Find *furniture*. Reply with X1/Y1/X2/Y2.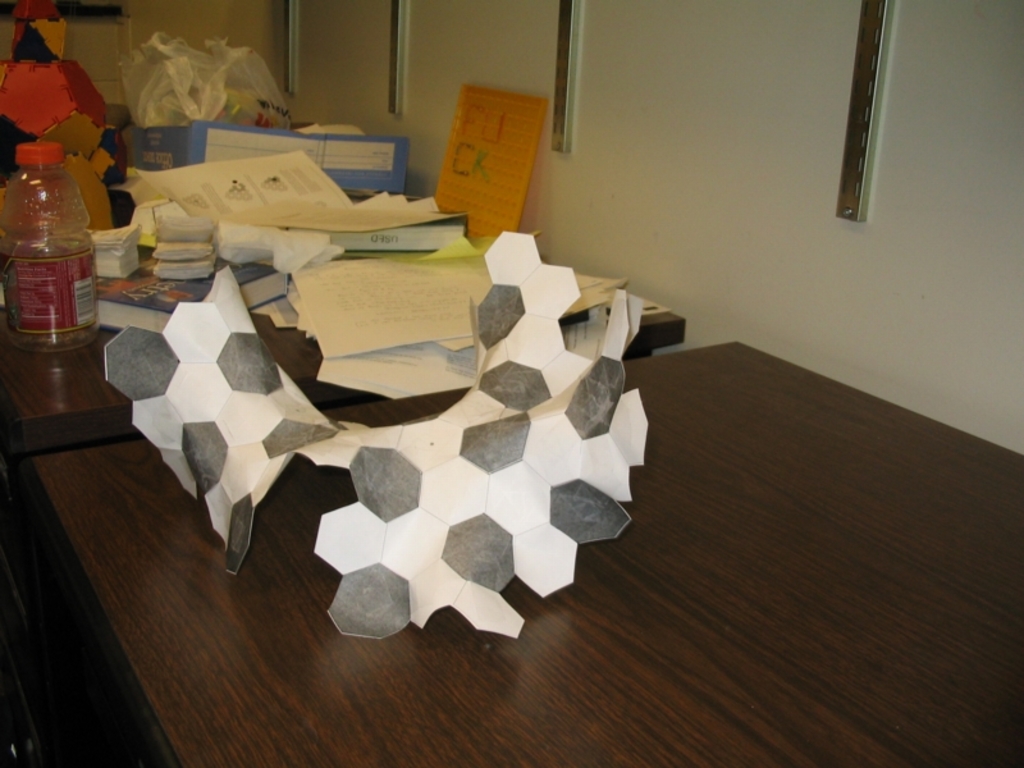
0/120/686/472.
